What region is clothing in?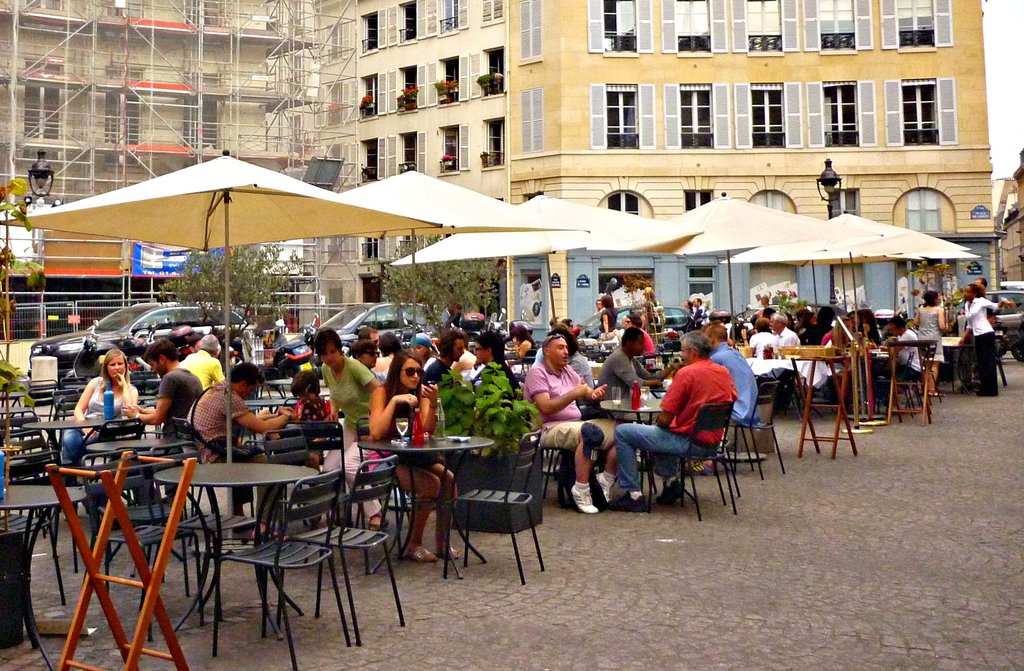
185/380/257/465.
